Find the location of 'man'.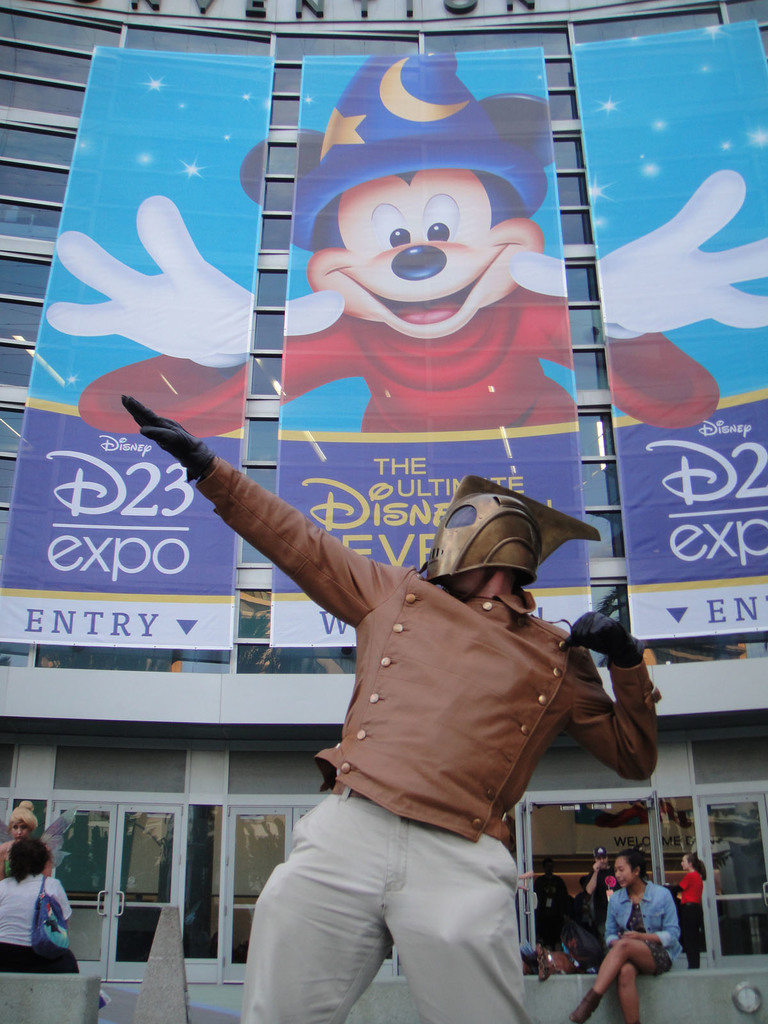
Location: left=131, top=396, right=675, bottom=1023.
